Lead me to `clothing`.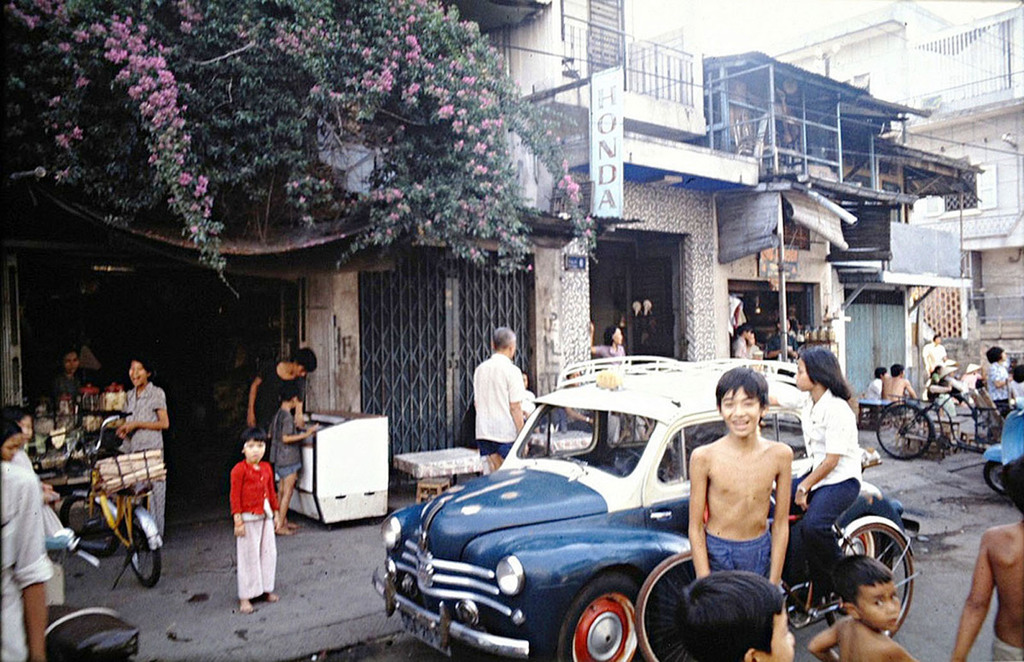
Lead to left=596, top=343, right=625, bottom=365.
